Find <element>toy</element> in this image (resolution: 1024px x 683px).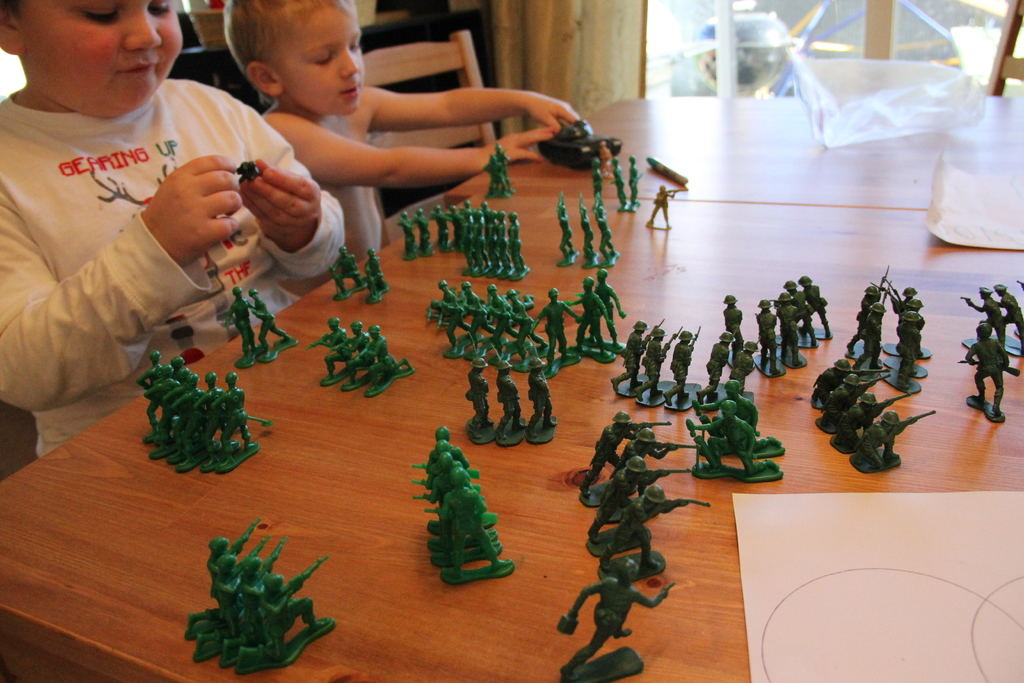
Rect(998, 285, 1023, 358).
